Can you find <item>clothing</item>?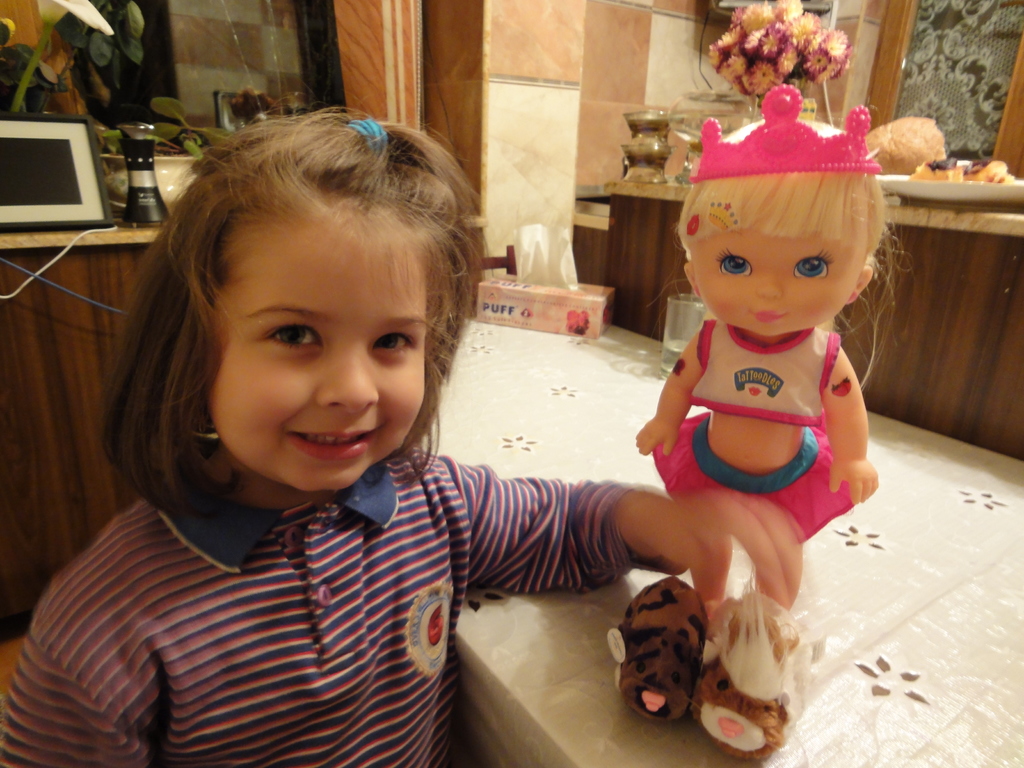
Yes, bounding box: select_region(0, 397, 582, 767).
